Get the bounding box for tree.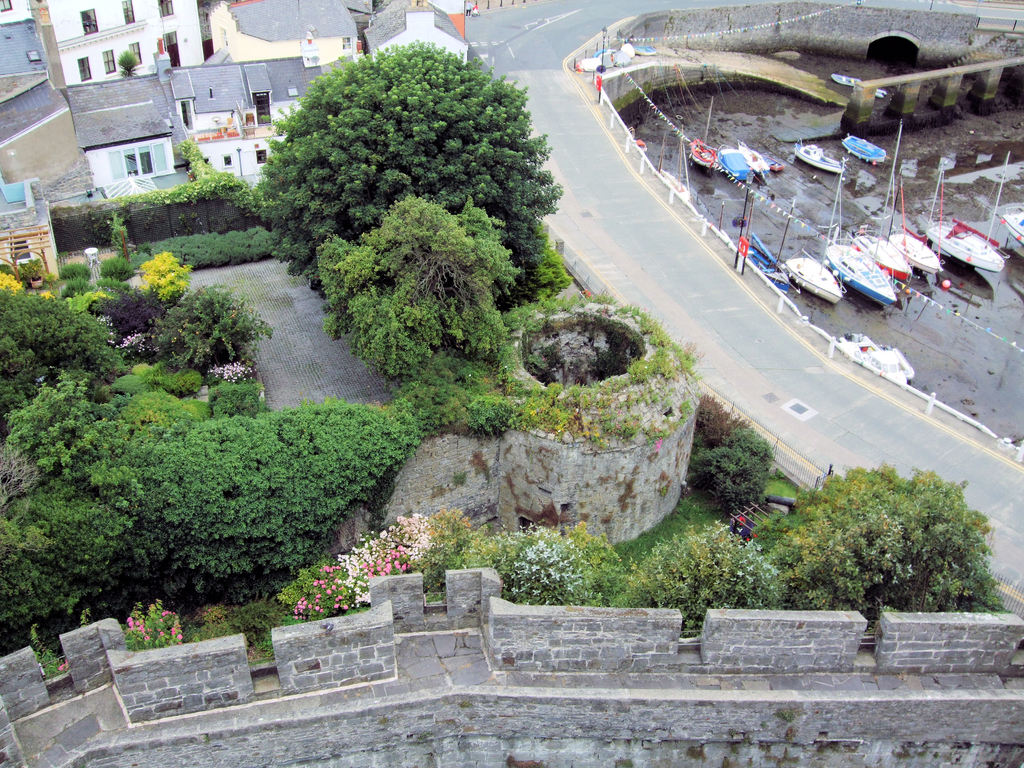
316/191/523/380.
